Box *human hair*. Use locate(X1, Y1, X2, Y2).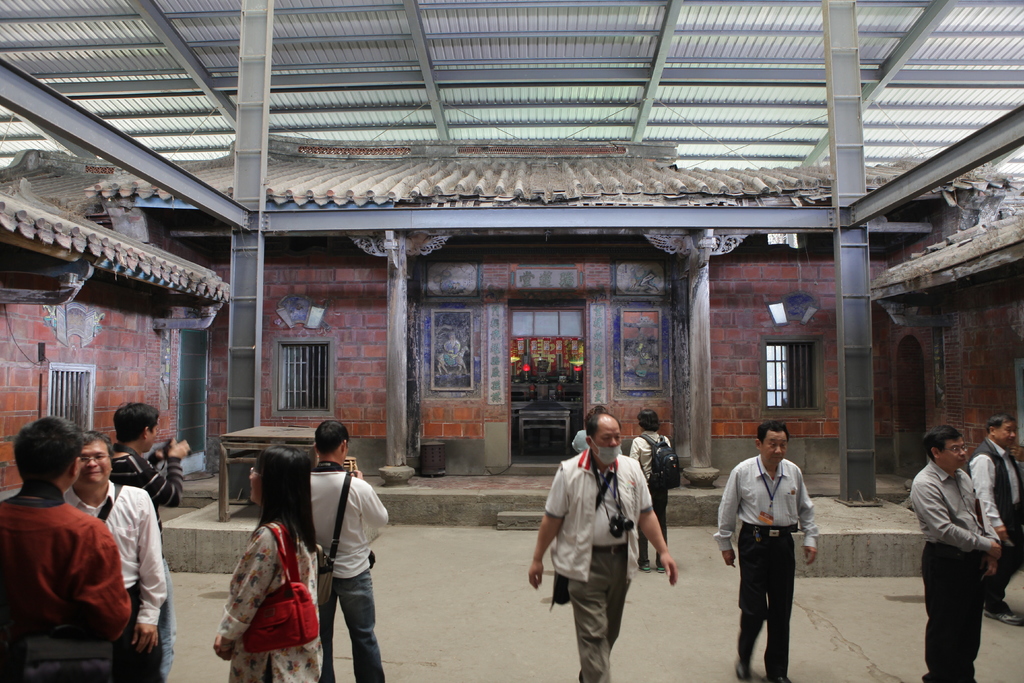
locate(758, 420, 779, 441).
